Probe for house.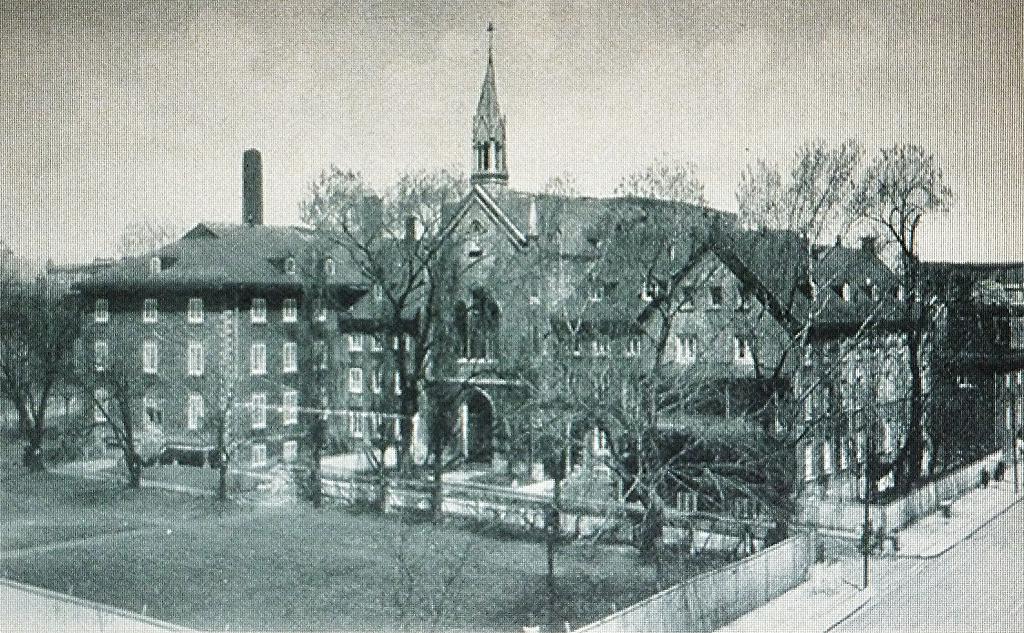
Probe result: BBox(619, 256, 829, 481).
